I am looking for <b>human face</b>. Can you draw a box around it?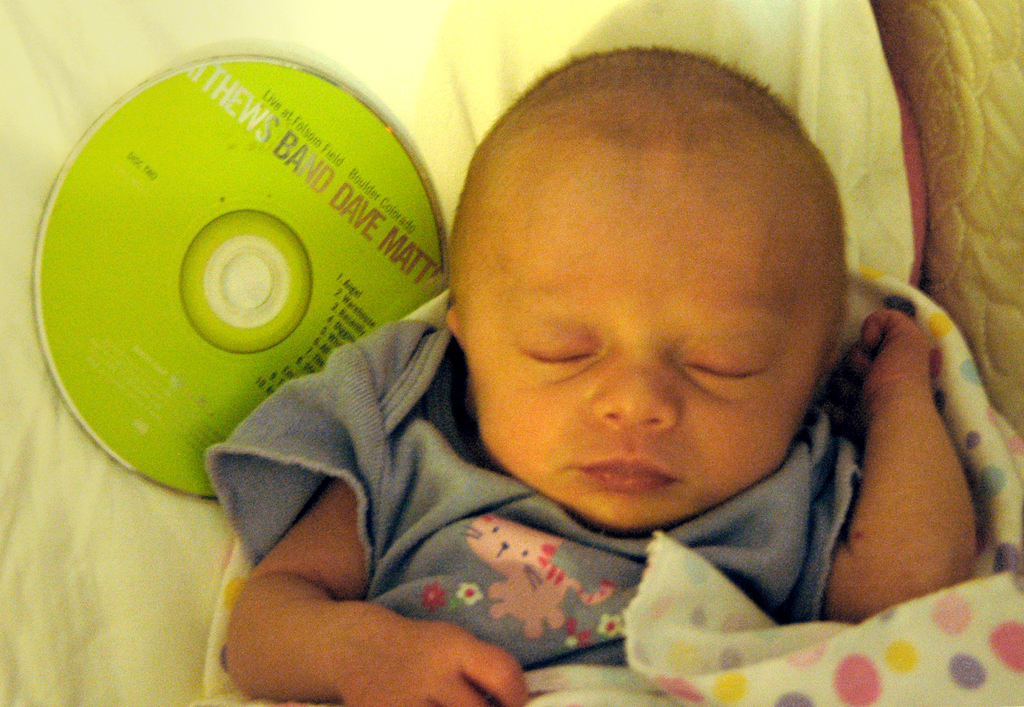
Sure, the bounding box is <region>469, 175, 825, 526</region>.
